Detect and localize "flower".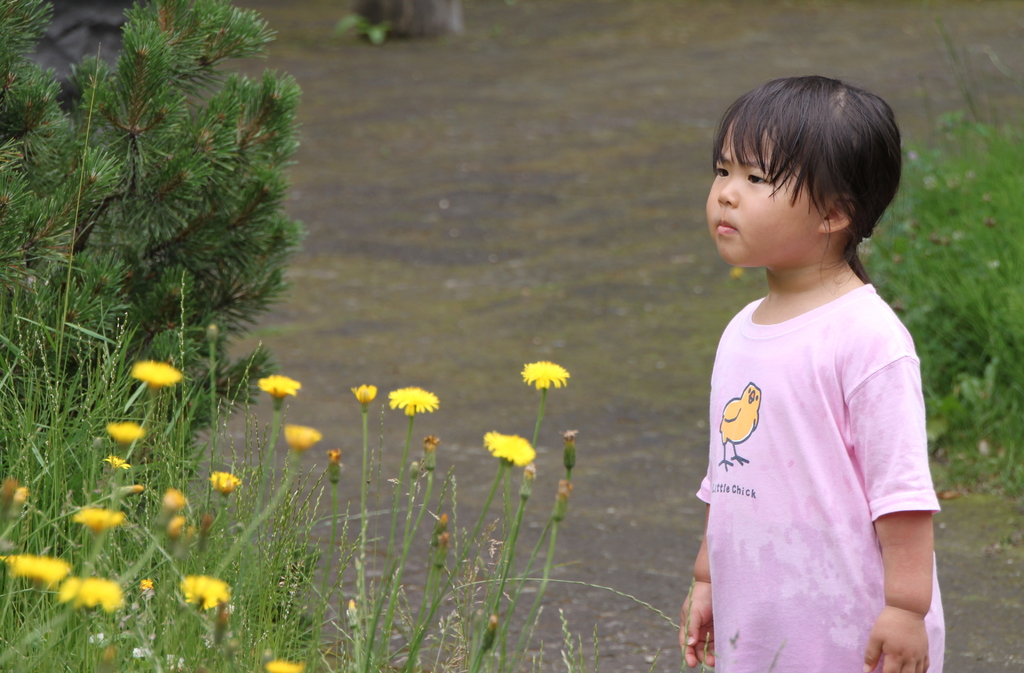
Localized at [387, 383, 440, 421].
